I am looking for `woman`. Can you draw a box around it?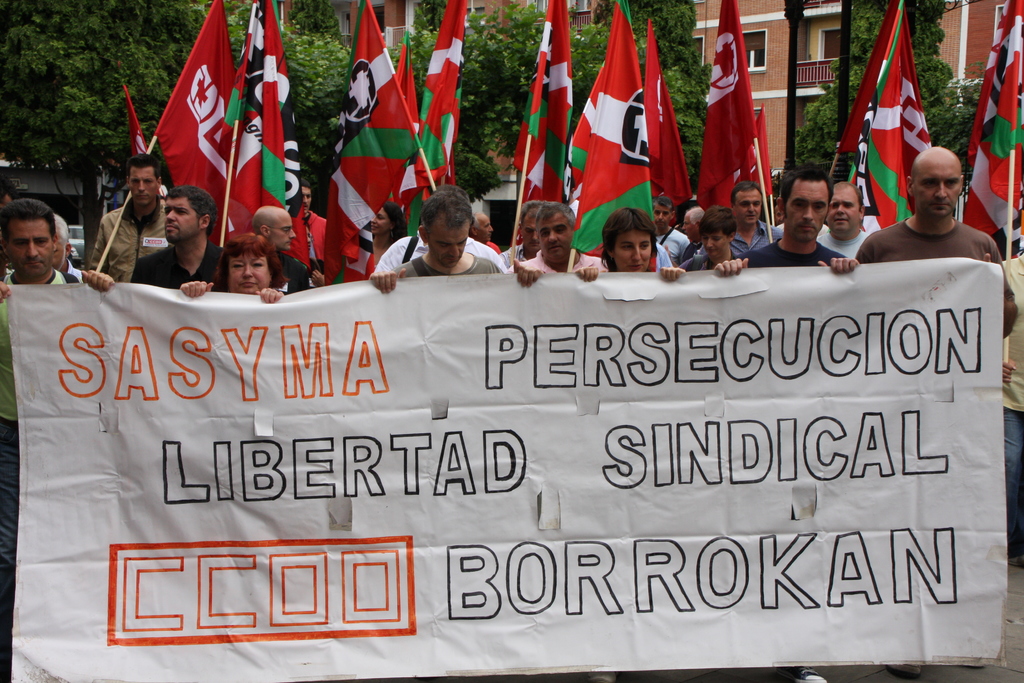
Sure, the bounding box is locate(577, 208, 691, 279).
